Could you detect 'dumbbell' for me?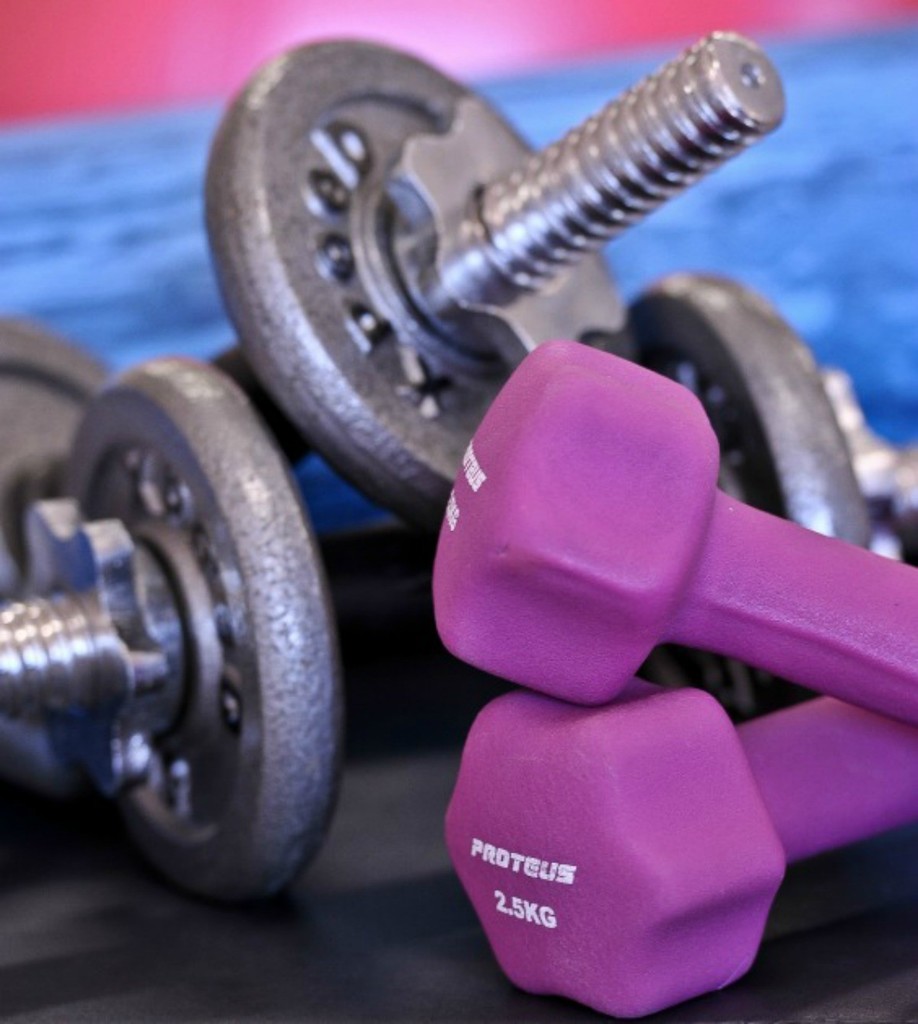
Detection result: 324,273,917,730.
